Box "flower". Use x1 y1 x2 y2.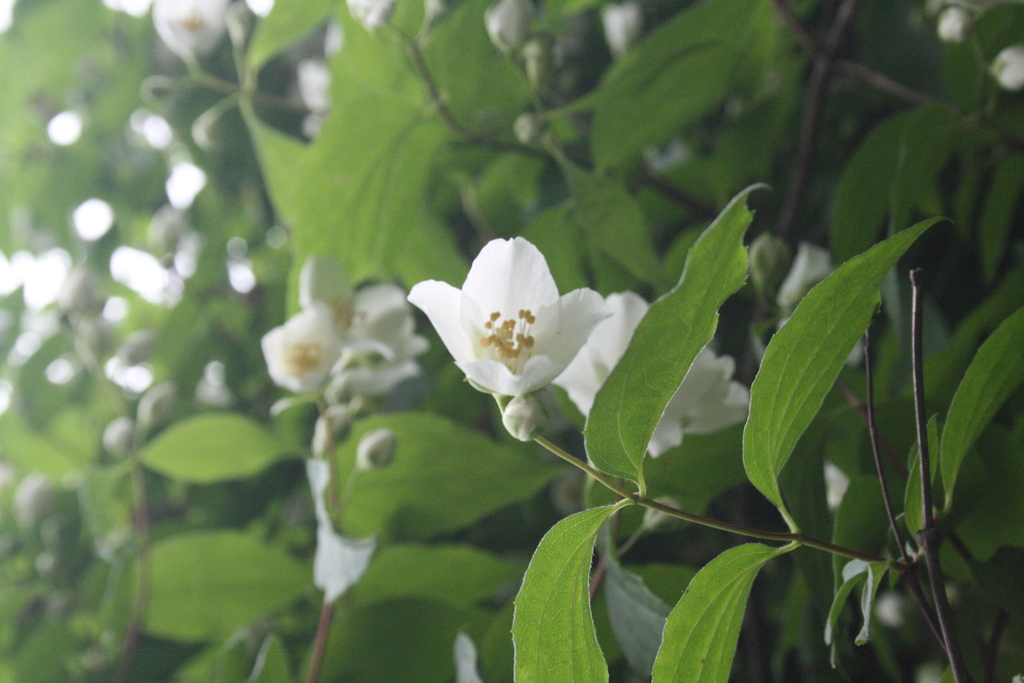
594 0 645 48.
